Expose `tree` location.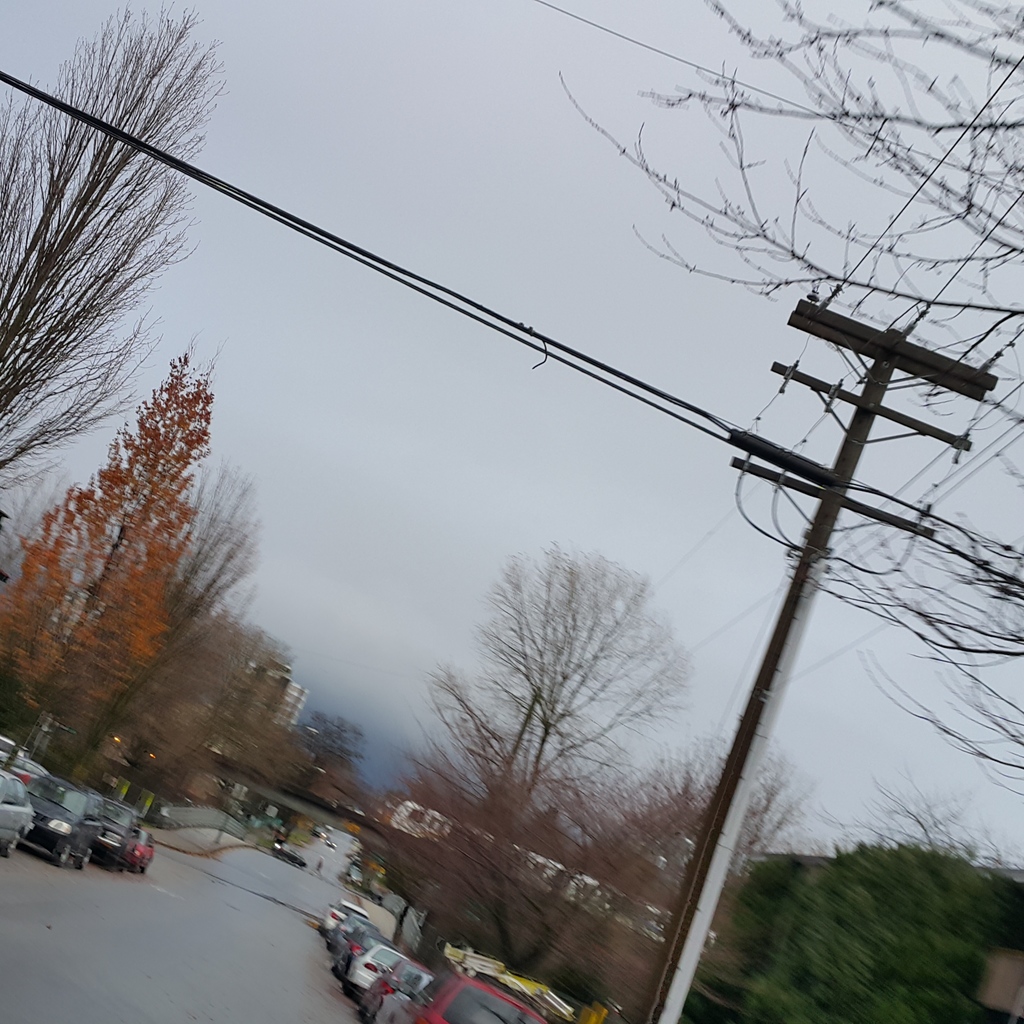
Exposed at [left=0, top=333, right=226, bottom=783].
